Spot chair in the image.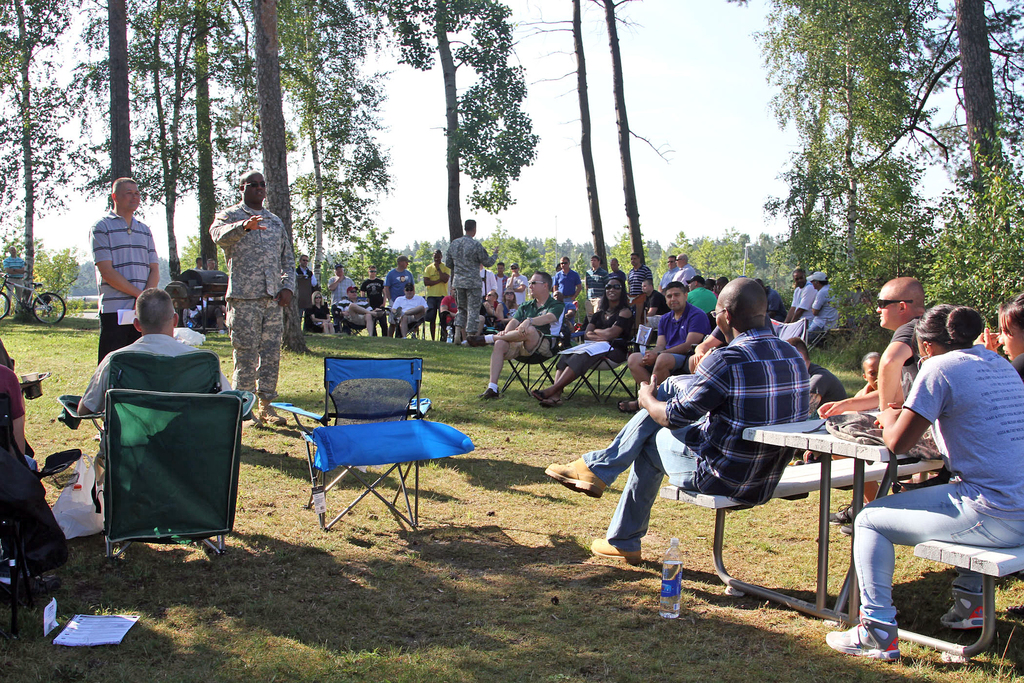
chair found at l=0, t=399, r=81, b=635.
